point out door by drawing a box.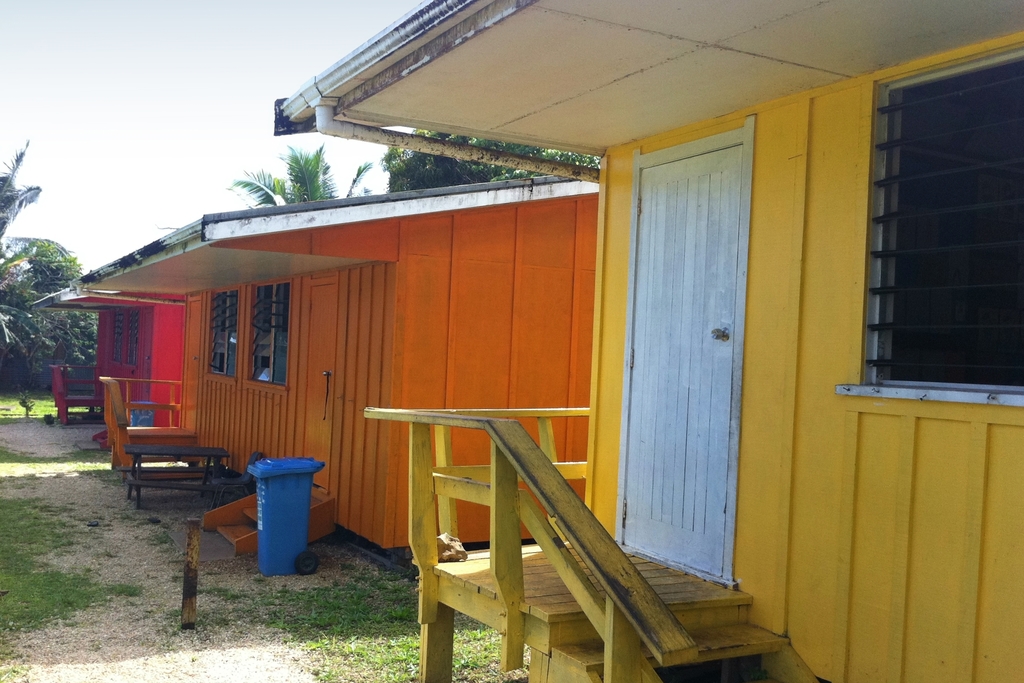
detection(634, 49, 778, 652).
